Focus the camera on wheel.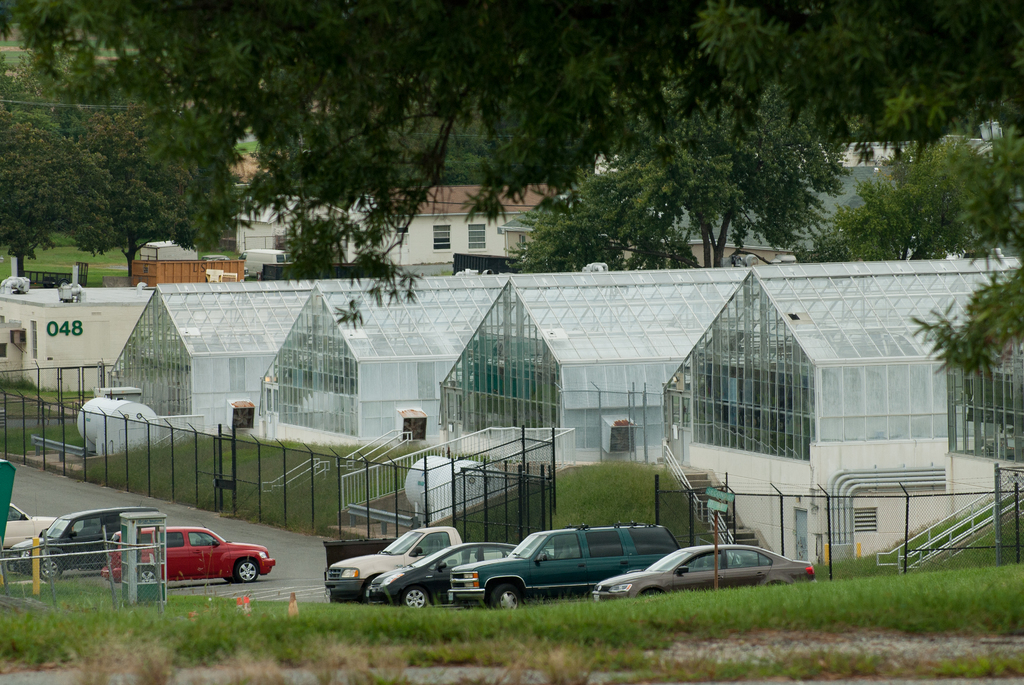
Focus region: pyautogui.locateOnScreen(231, 555, 260, 584).
